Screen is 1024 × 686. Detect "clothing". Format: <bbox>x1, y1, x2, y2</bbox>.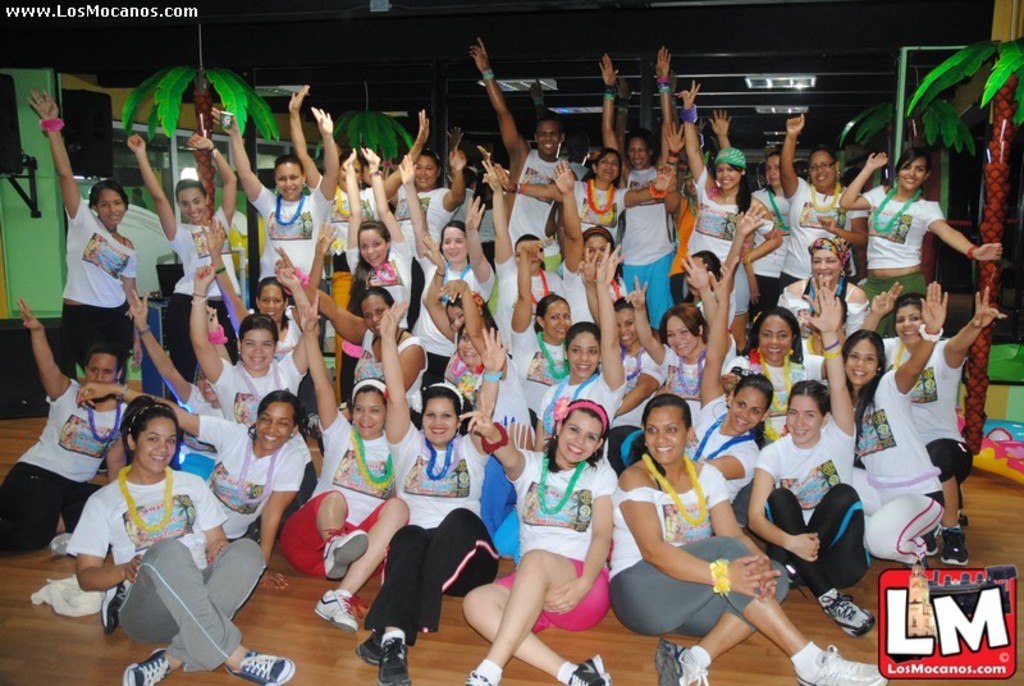
<bbox>691, 408, 769, 518</bbox>.
